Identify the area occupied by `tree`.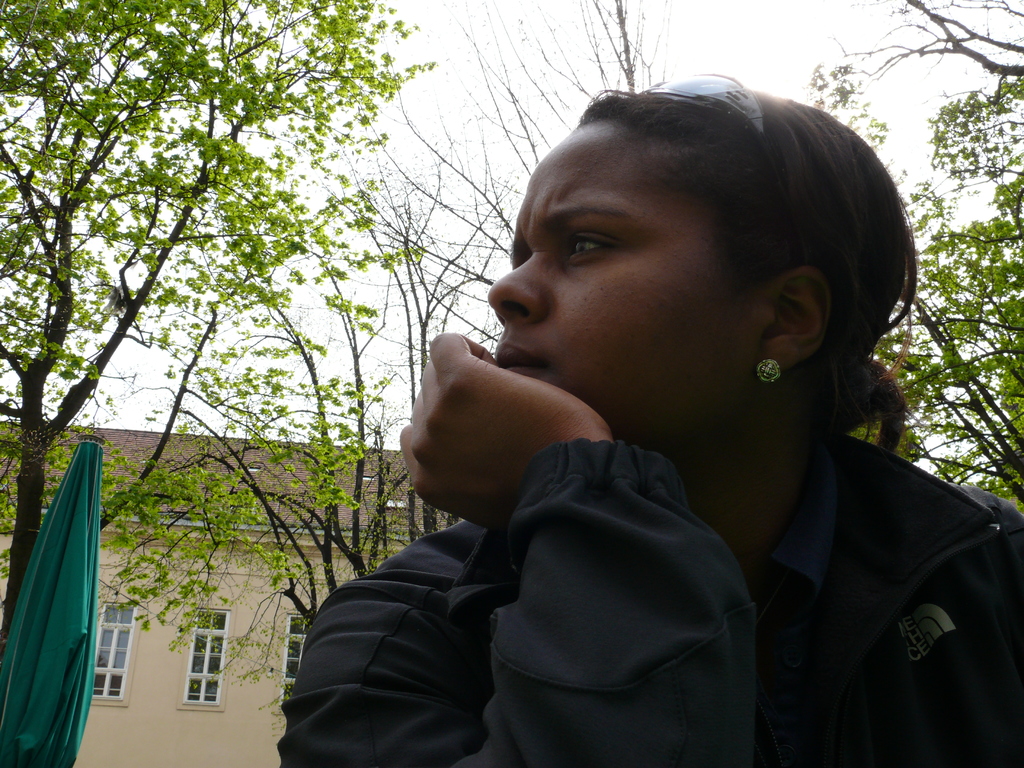
Area: bbox(0, 0, 439, 681).
